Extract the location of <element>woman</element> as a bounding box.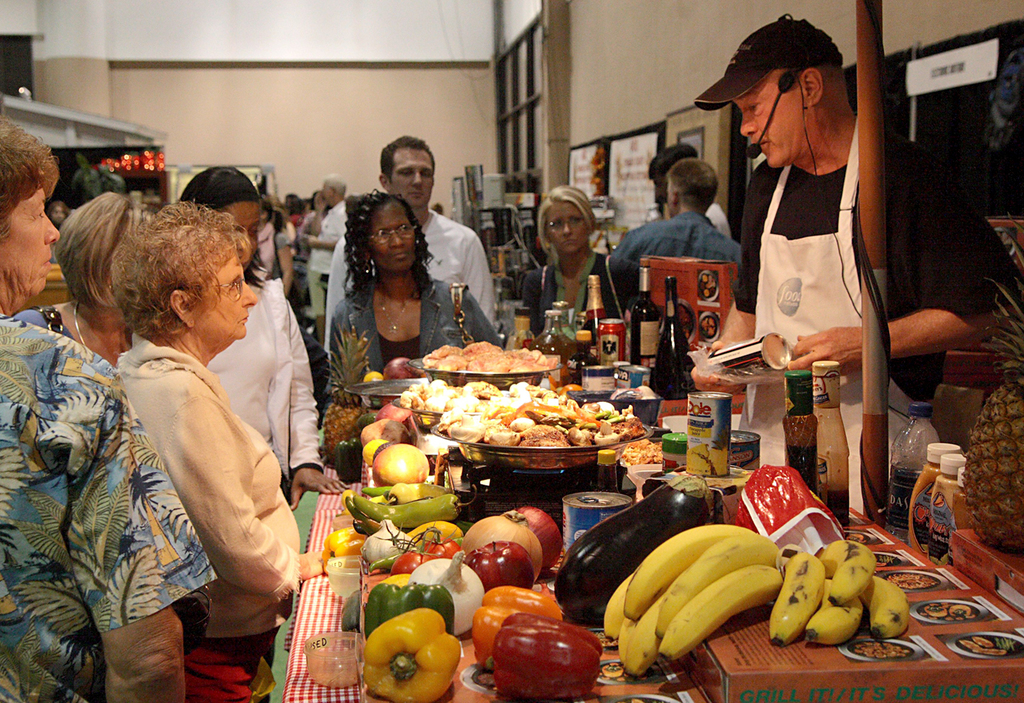
select_region(13, 194, 159, 363).
